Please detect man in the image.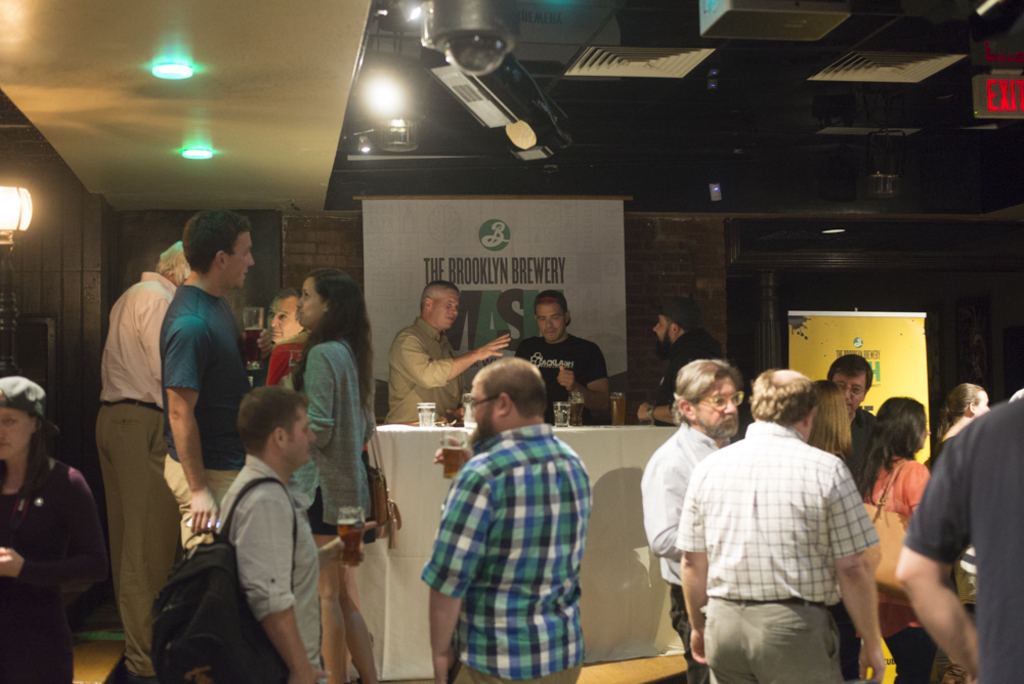
[418,352,585,683].
